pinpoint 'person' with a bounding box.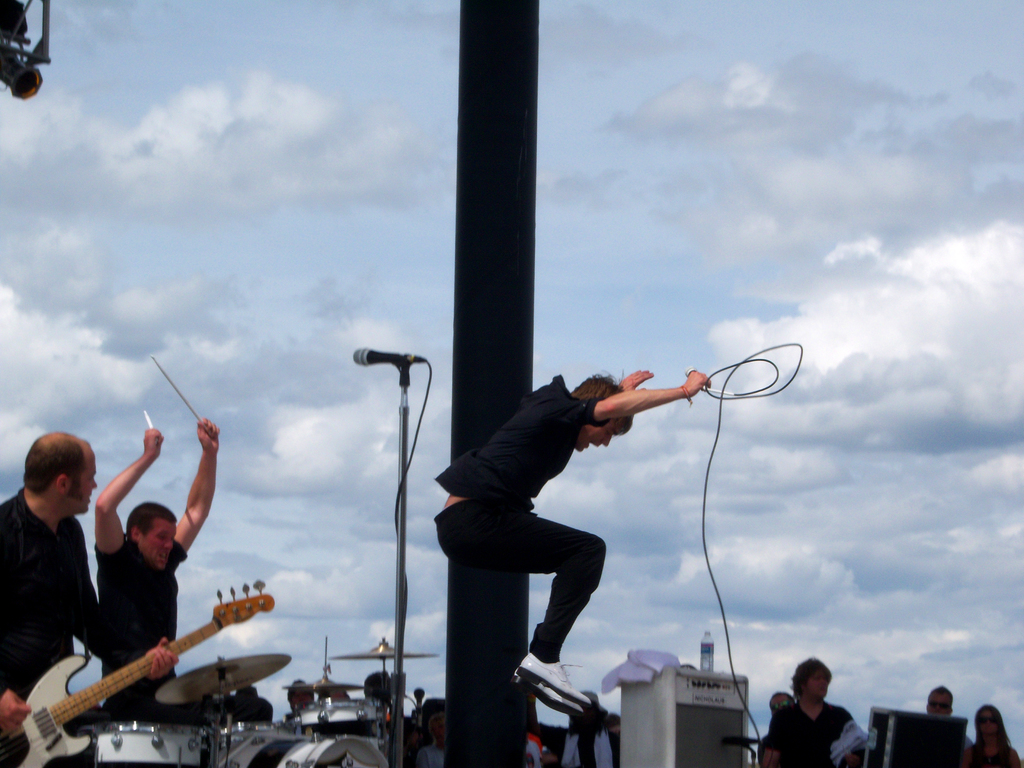
<bbox>359, 672, 404, 767</bbox>.
